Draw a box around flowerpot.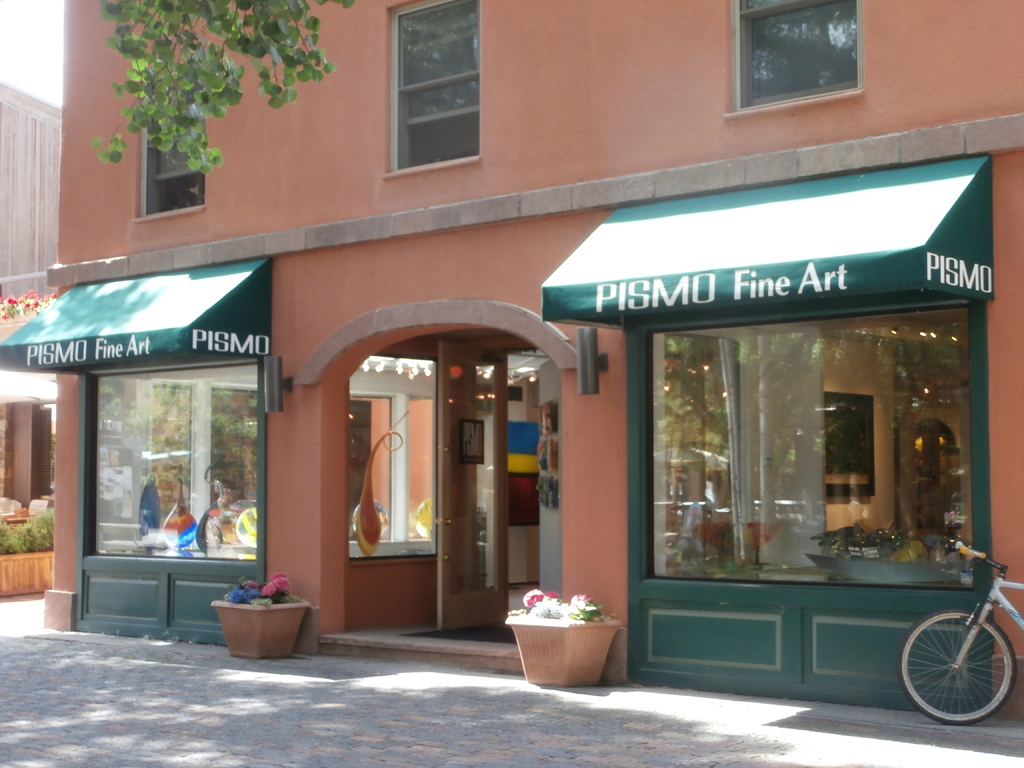
left=506, top=607, right=619, bottom=687.
